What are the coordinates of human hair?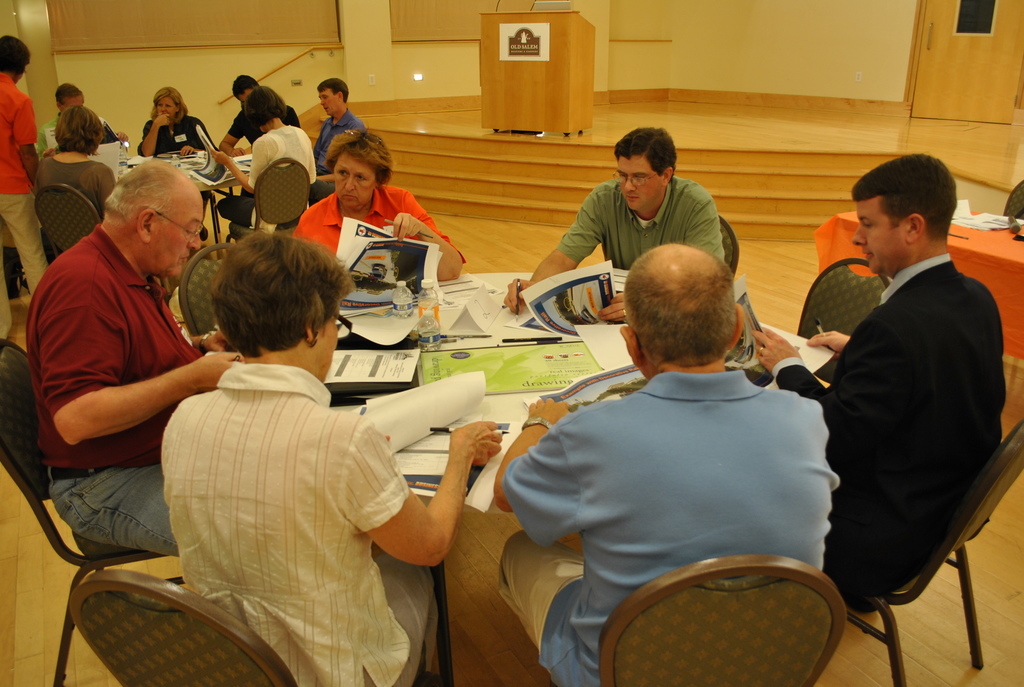
618 127 676 173.
